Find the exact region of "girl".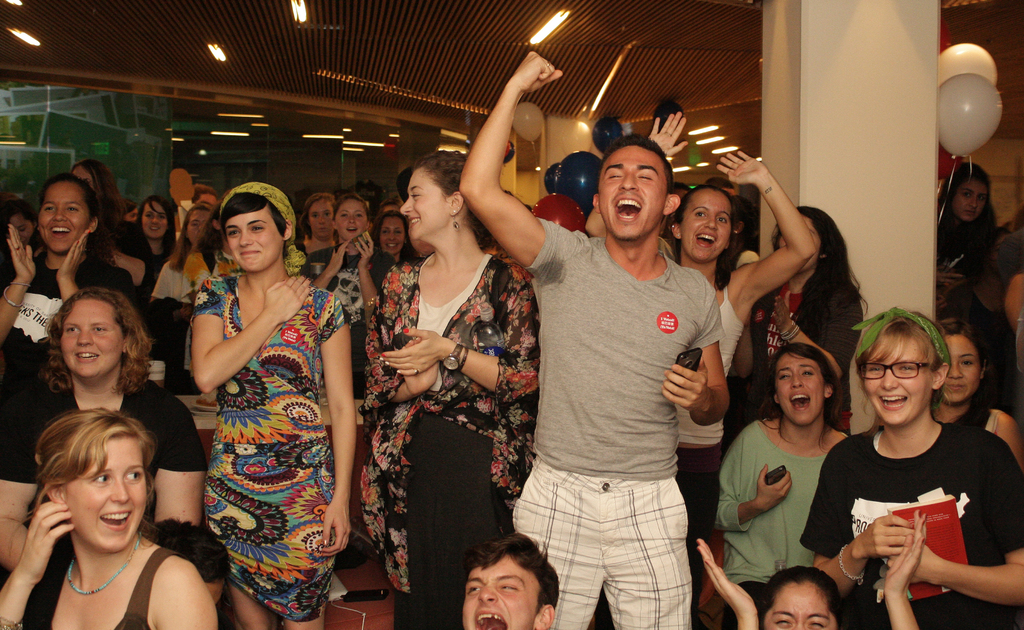
Exact region: pyautogui.locateOnScreen(918, 317, 1023, 478).
